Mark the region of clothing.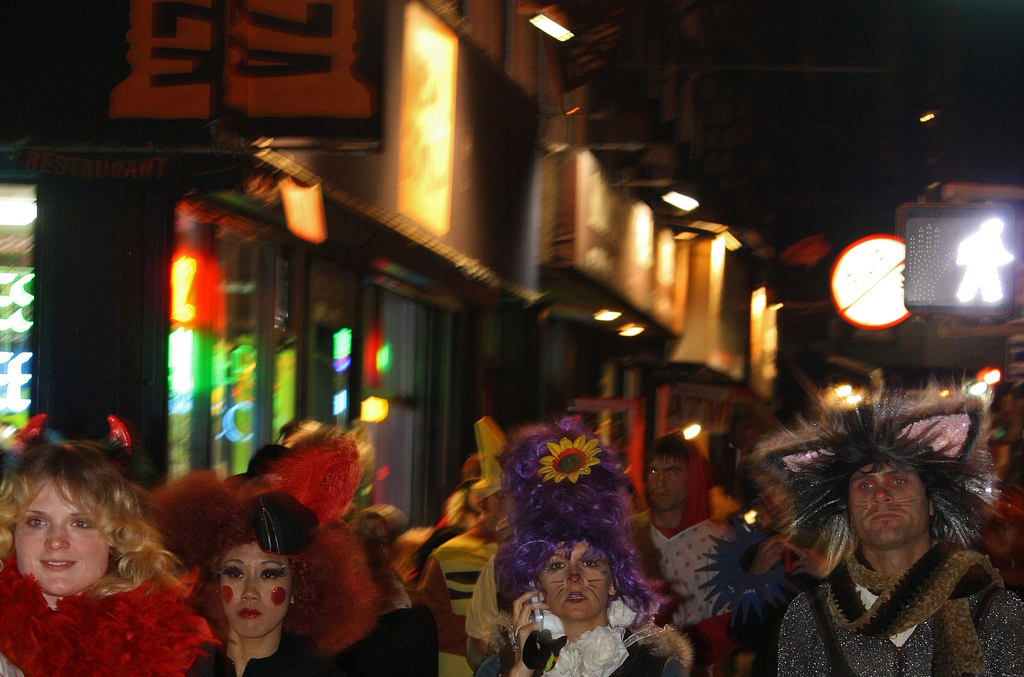
Region: {"left": 692, "top": 612, "right": 740, "bottom": 676}.
